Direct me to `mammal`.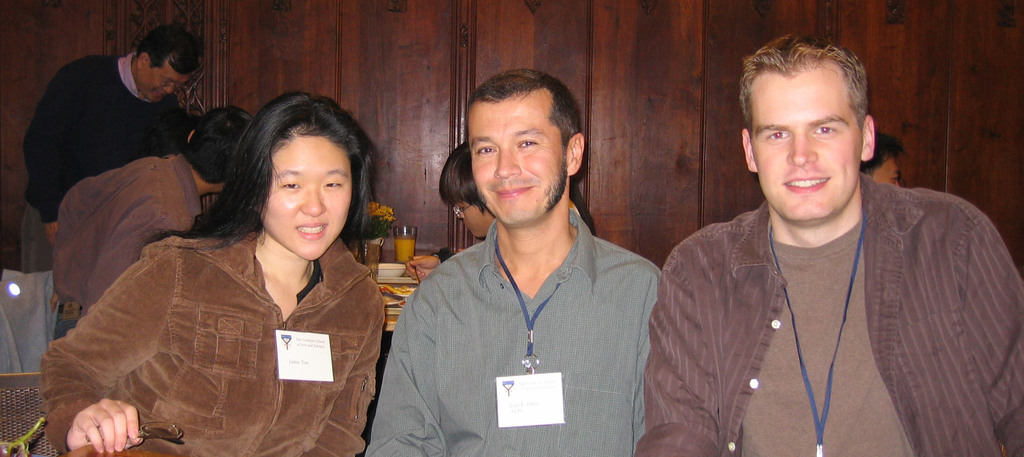
Direction: rect(631, 28, 1023, 456).
